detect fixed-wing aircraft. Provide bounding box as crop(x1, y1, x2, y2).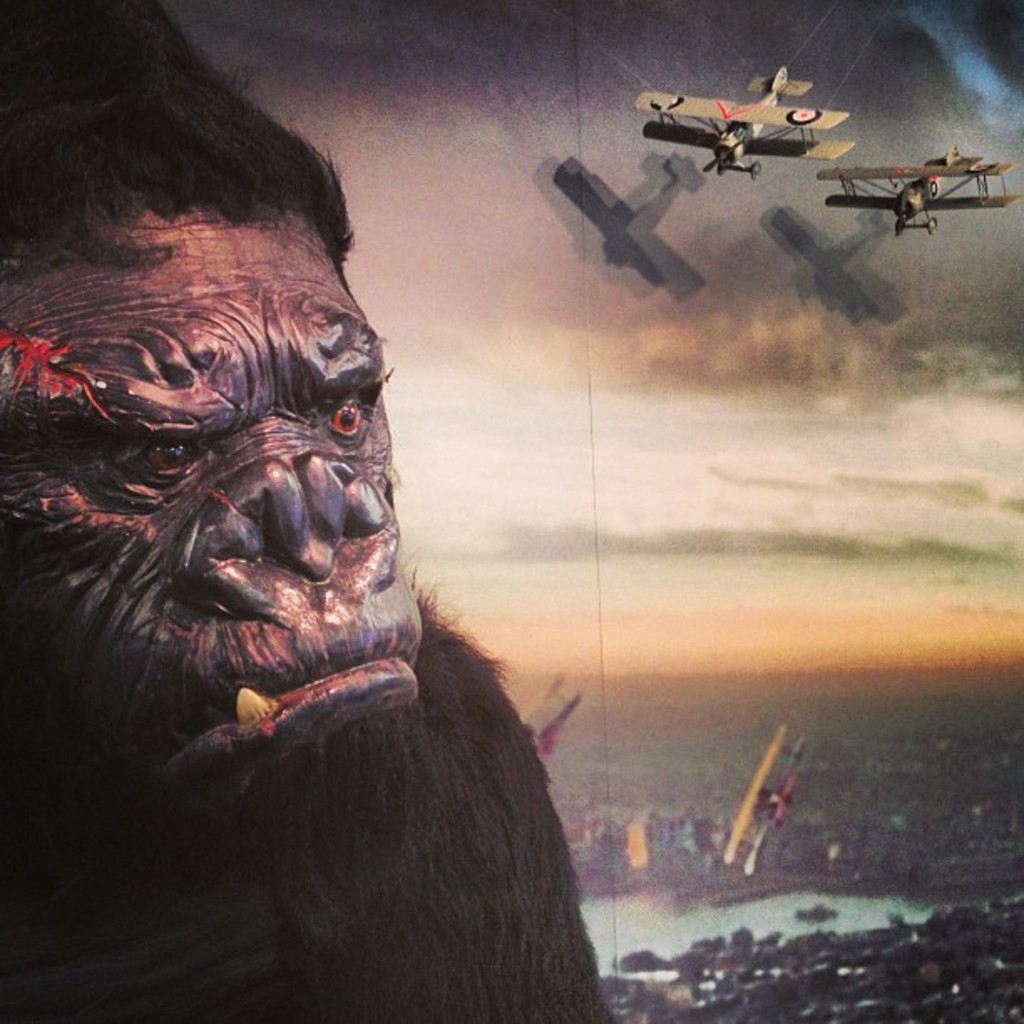
crop(723, 724, 813, 882).
